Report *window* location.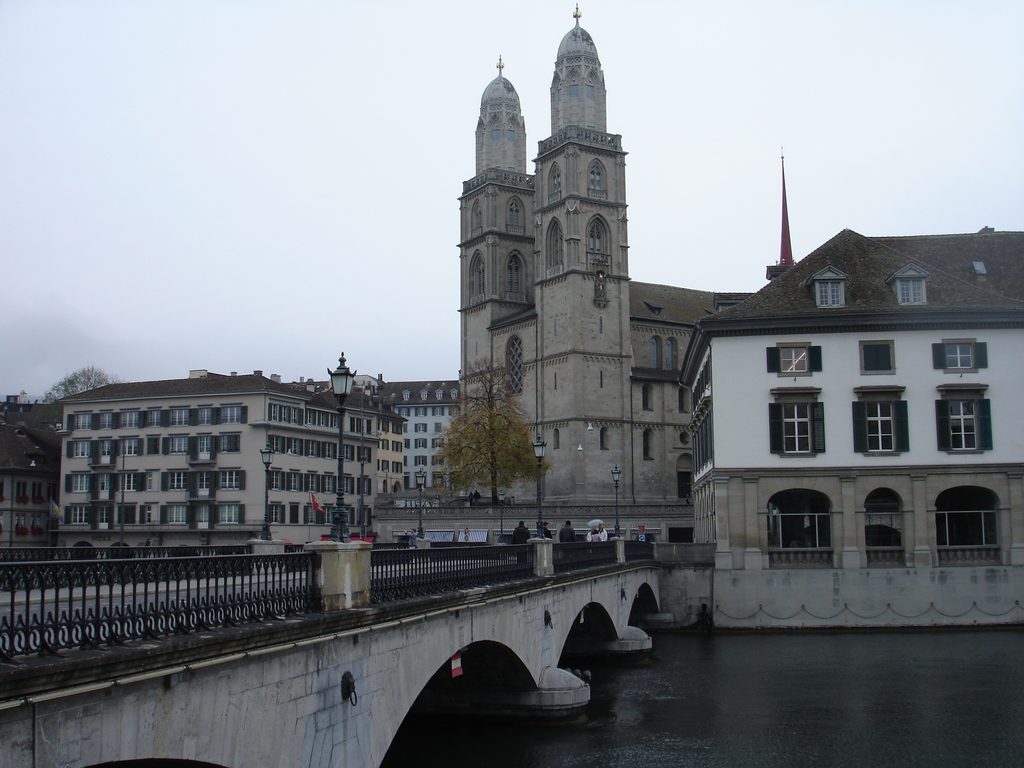
Report: Rect(262, 463, 337, 495).
